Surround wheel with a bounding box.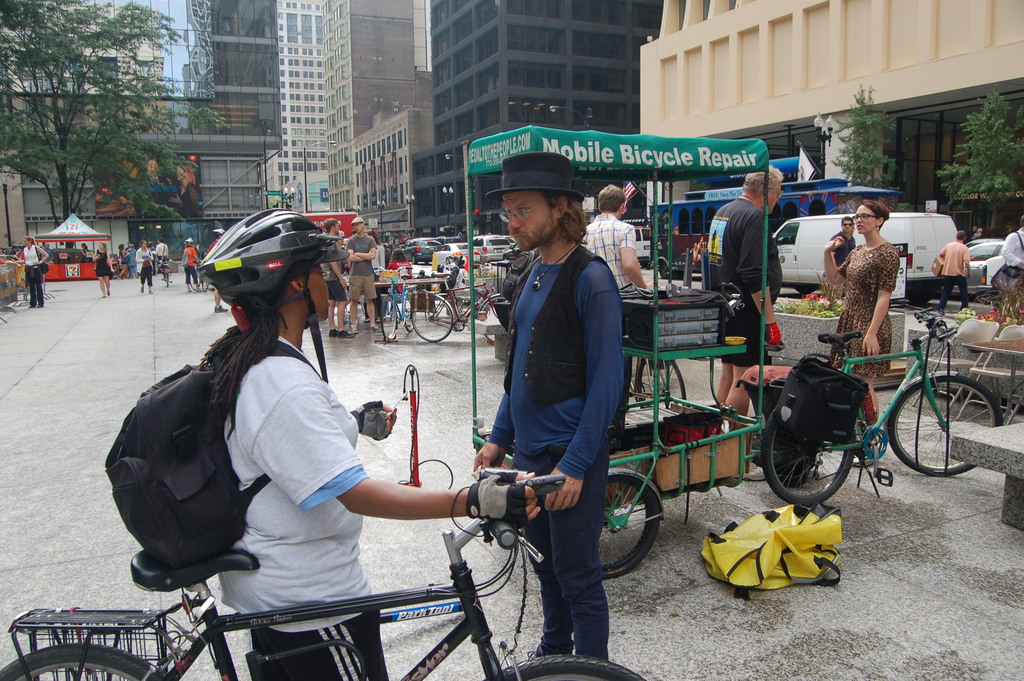
detection(636, 353, 686, 404).
